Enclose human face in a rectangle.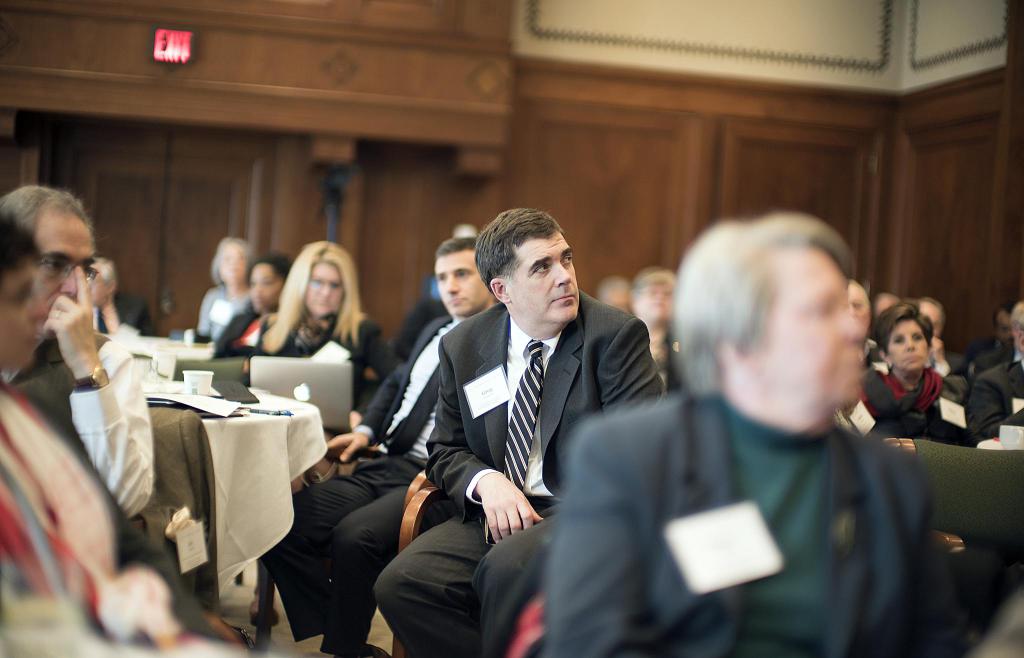
(31, 212, 95, 318).
